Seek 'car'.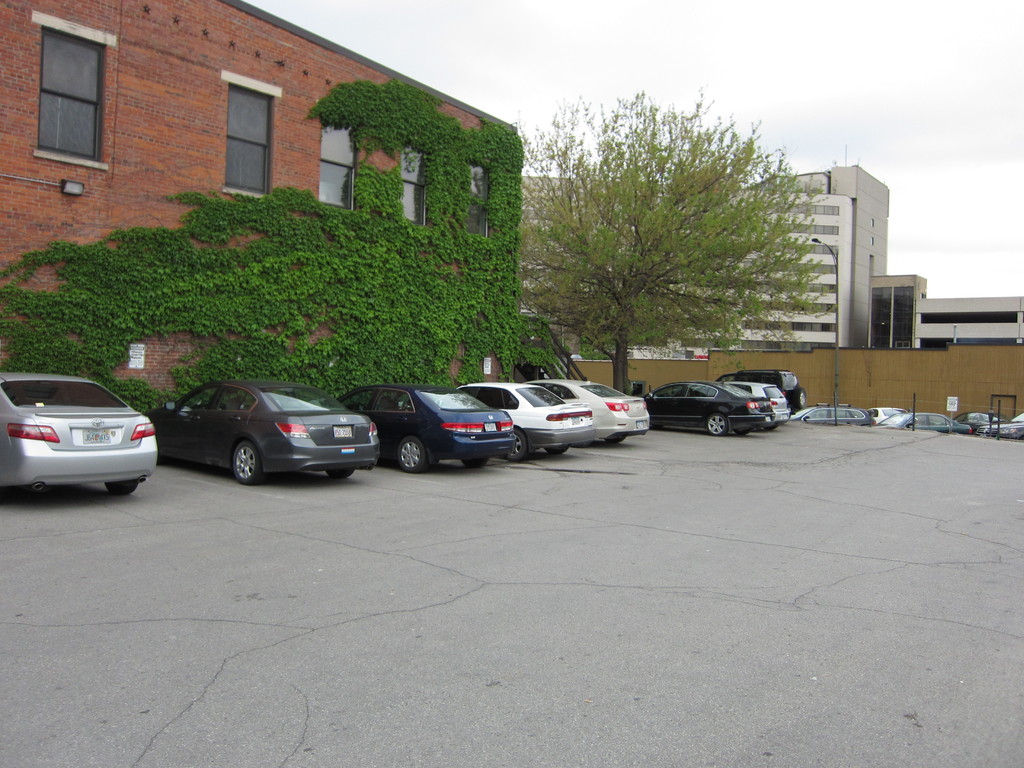
bbox(991, 417, 1023, 445).
